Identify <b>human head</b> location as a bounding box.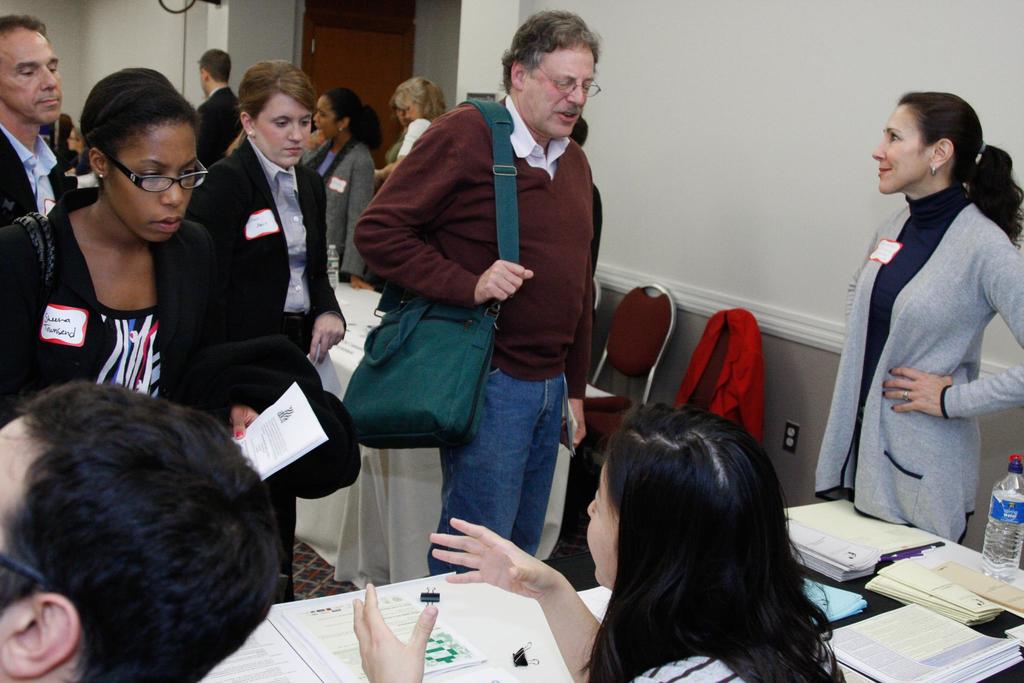
bbox=[312, 86, 365, 143].
